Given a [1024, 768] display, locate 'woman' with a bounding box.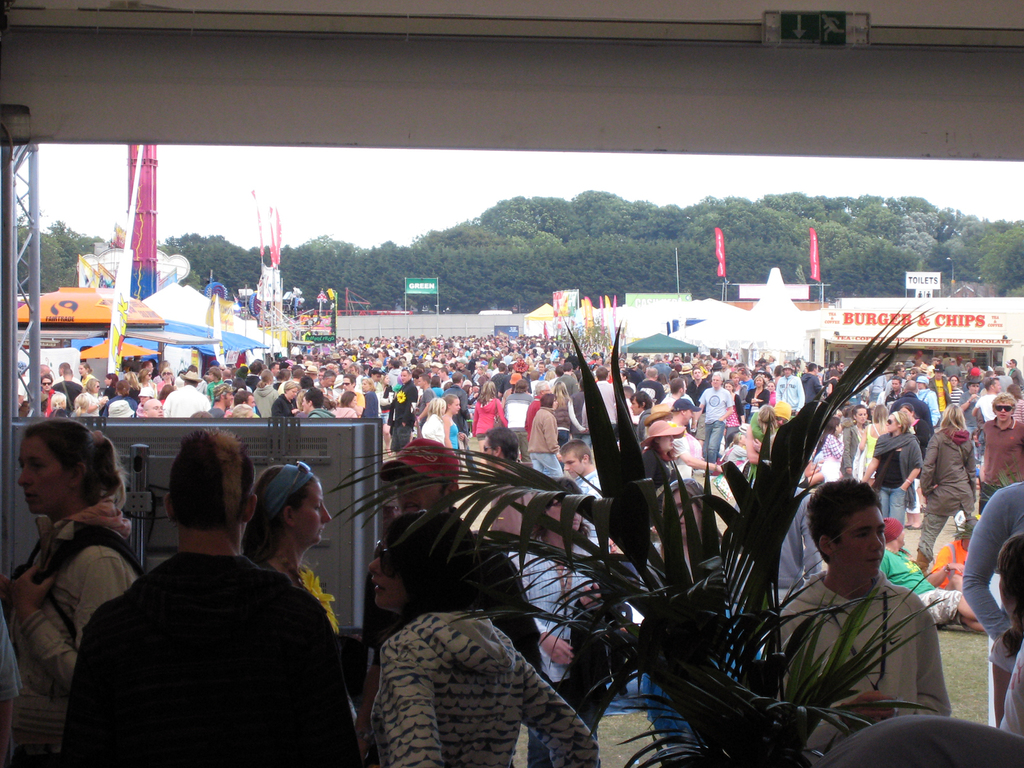
Located: Rect(844, 403, 870, 481).
